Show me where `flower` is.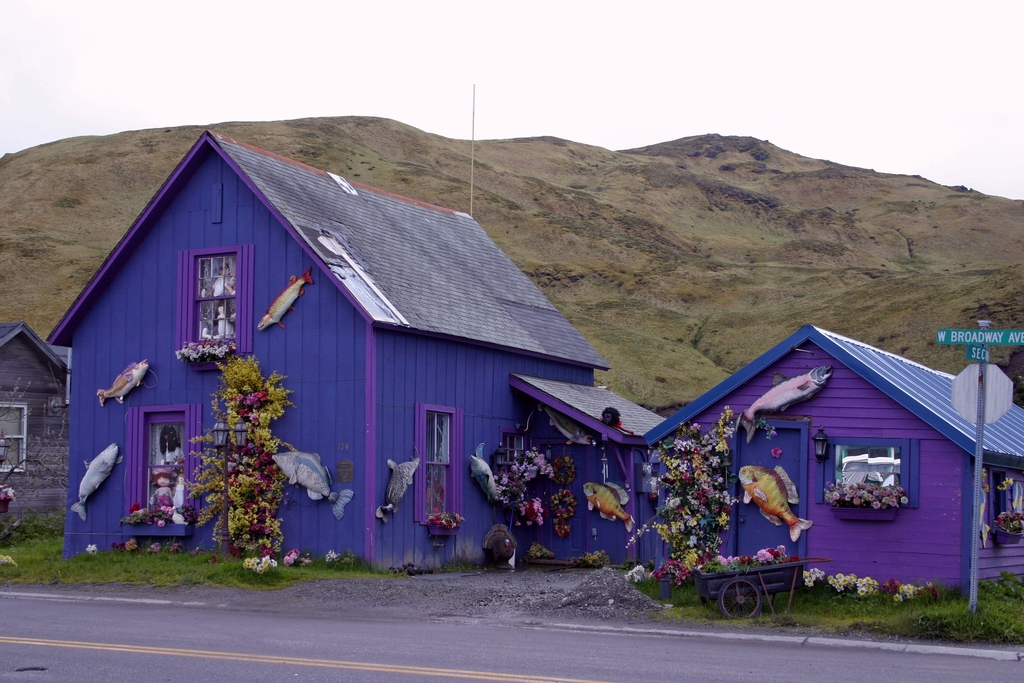
`flower` is at crop(900, 495, 915, 504).
